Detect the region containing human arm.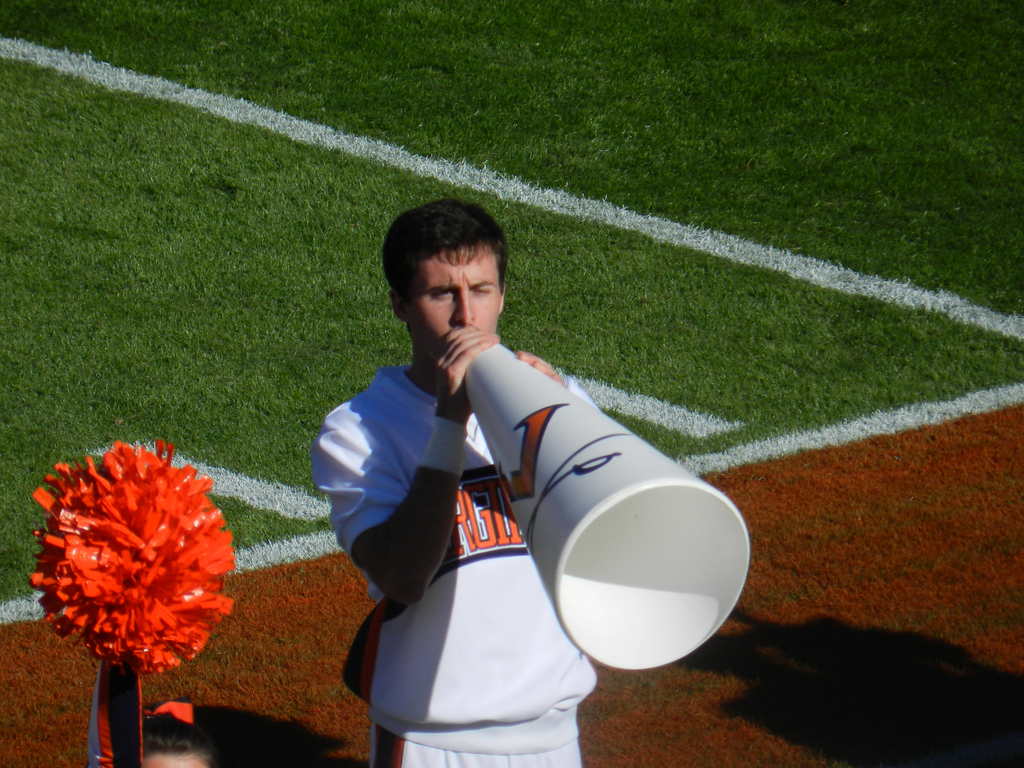
(307,322,507,604).
